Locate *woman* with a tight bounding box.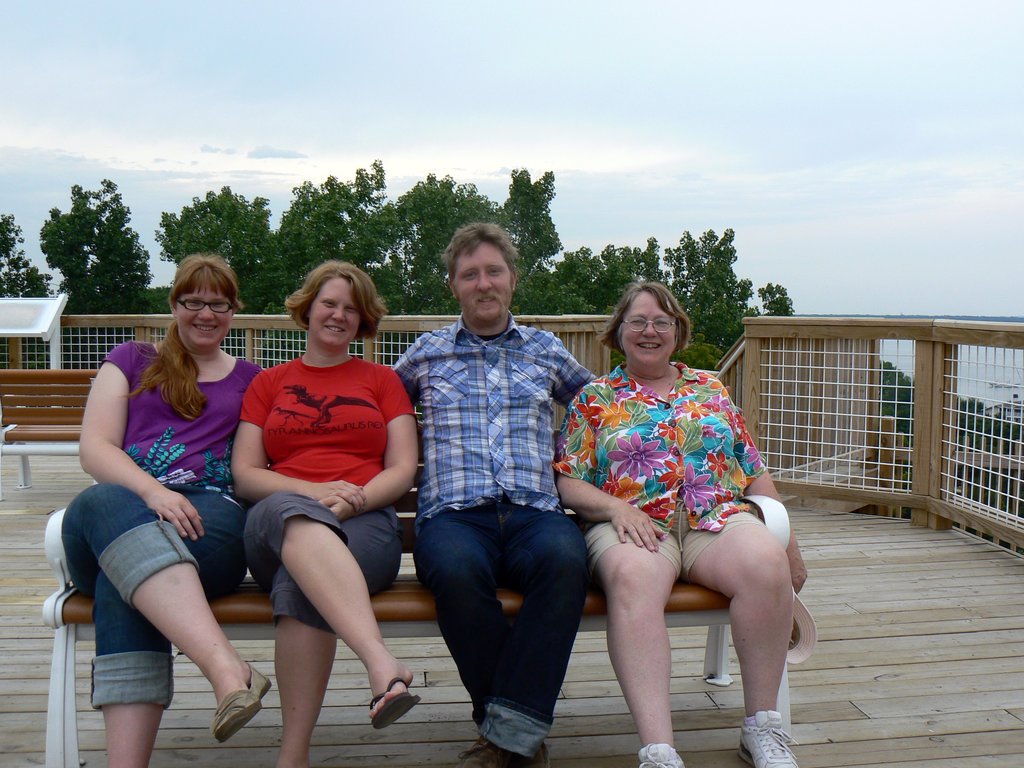
bbox=(55, 243, 268, 767).
